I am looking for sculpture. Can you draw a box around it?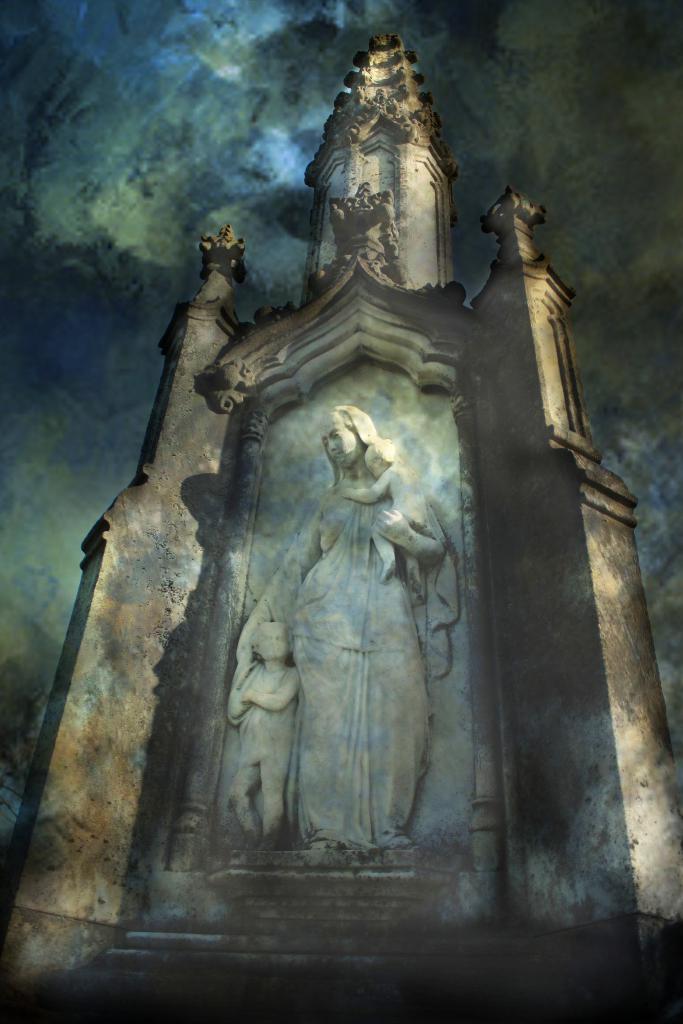
Sure, the bounding box is box(79, 43, 619, 979).
